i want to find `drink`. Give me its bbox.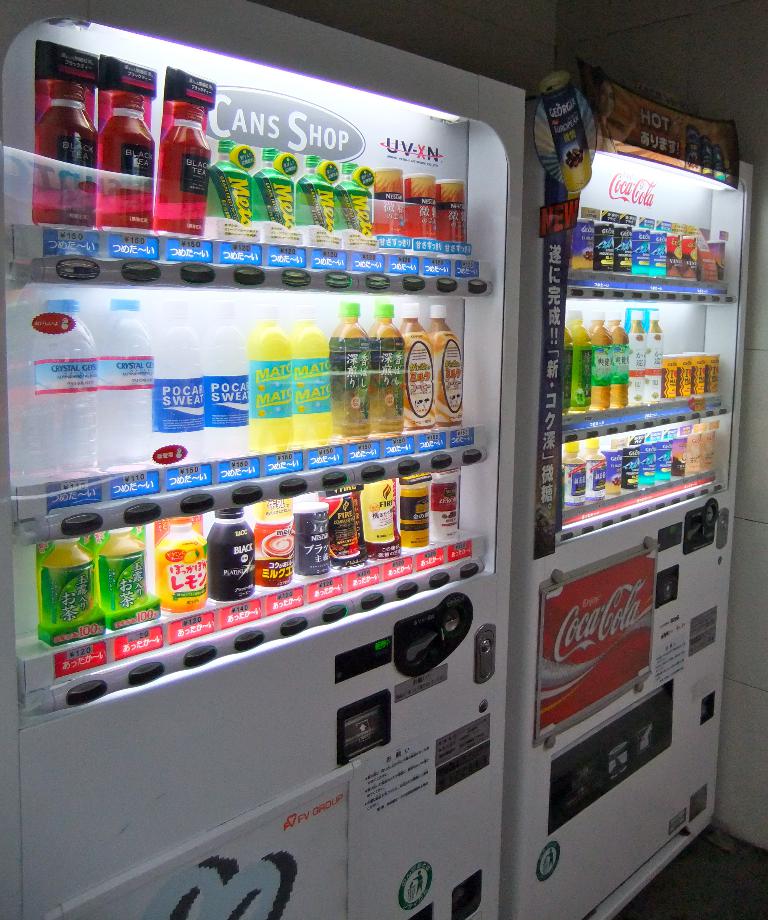
<region>155, 516, 209, 614</region>.
